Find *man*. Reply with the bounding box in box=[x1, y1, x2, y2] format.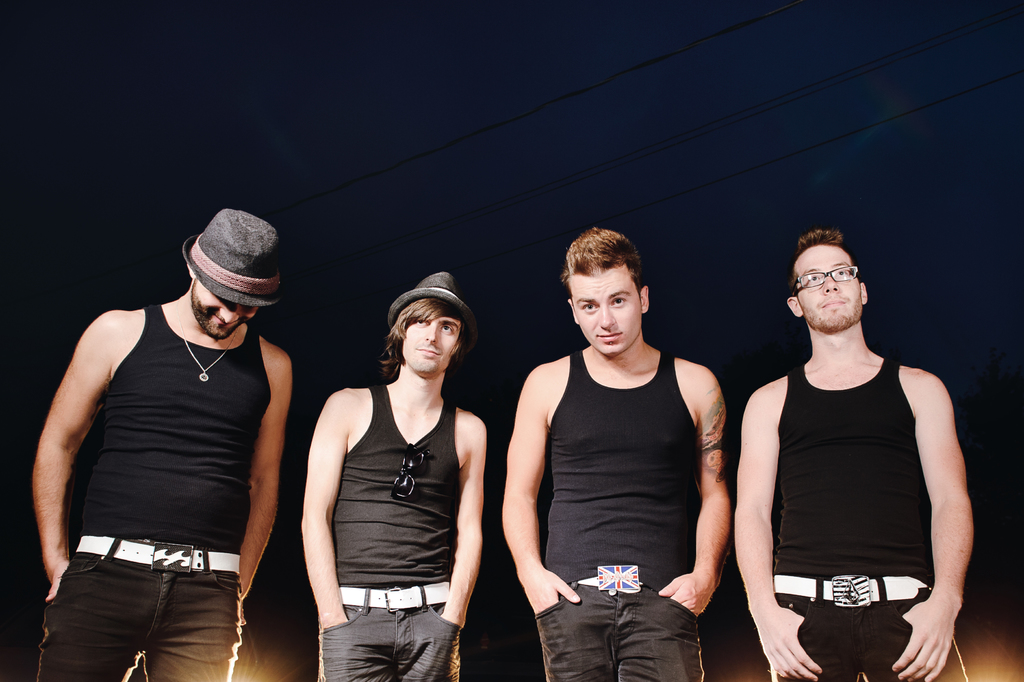
box=[294, 271, 497, 681].
